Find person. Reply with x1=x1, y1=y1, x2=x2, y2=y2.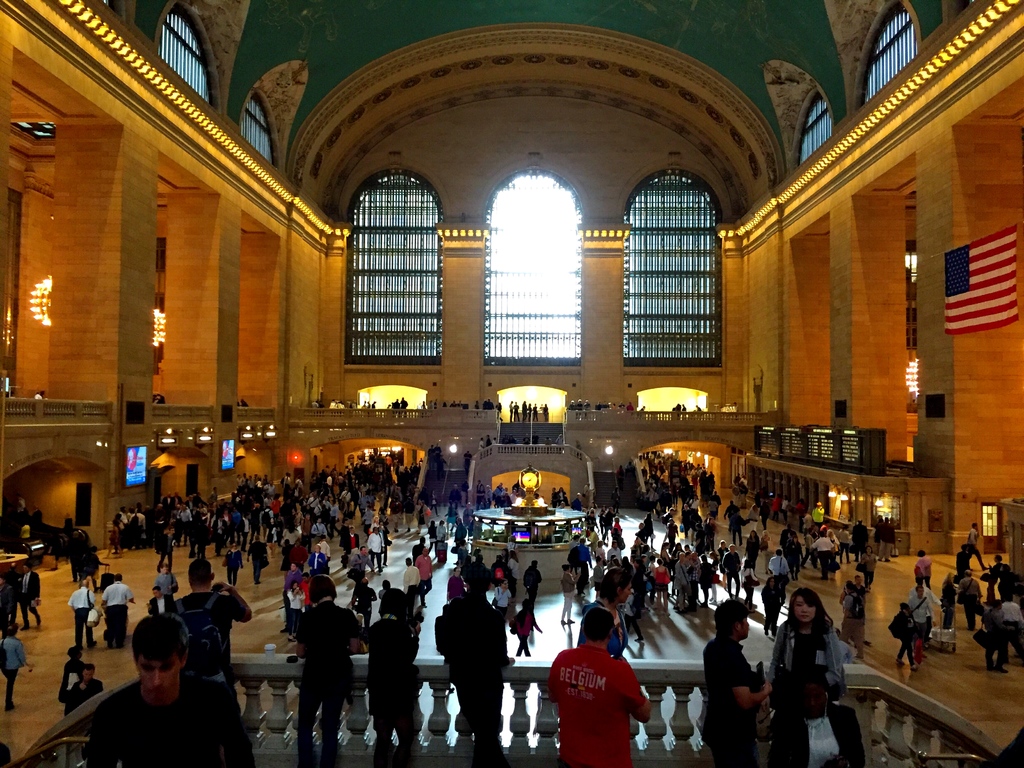
x1=659, y1=484, x2=675, y2=508.
